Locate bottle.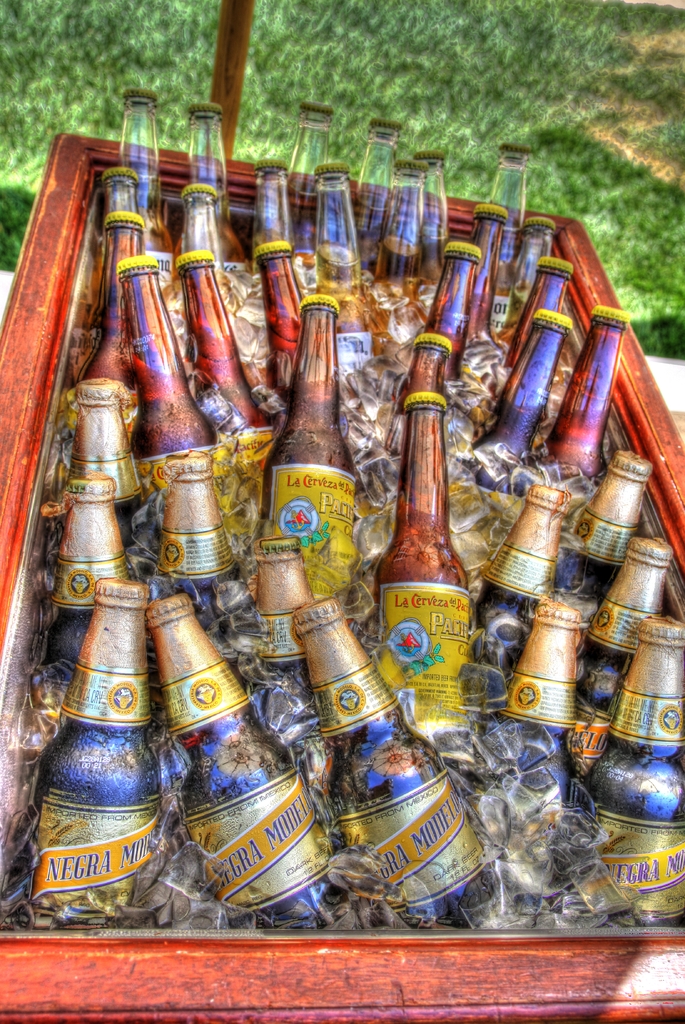
Bounding box: [x1=51, y1=210, x2=159, y2=519].
